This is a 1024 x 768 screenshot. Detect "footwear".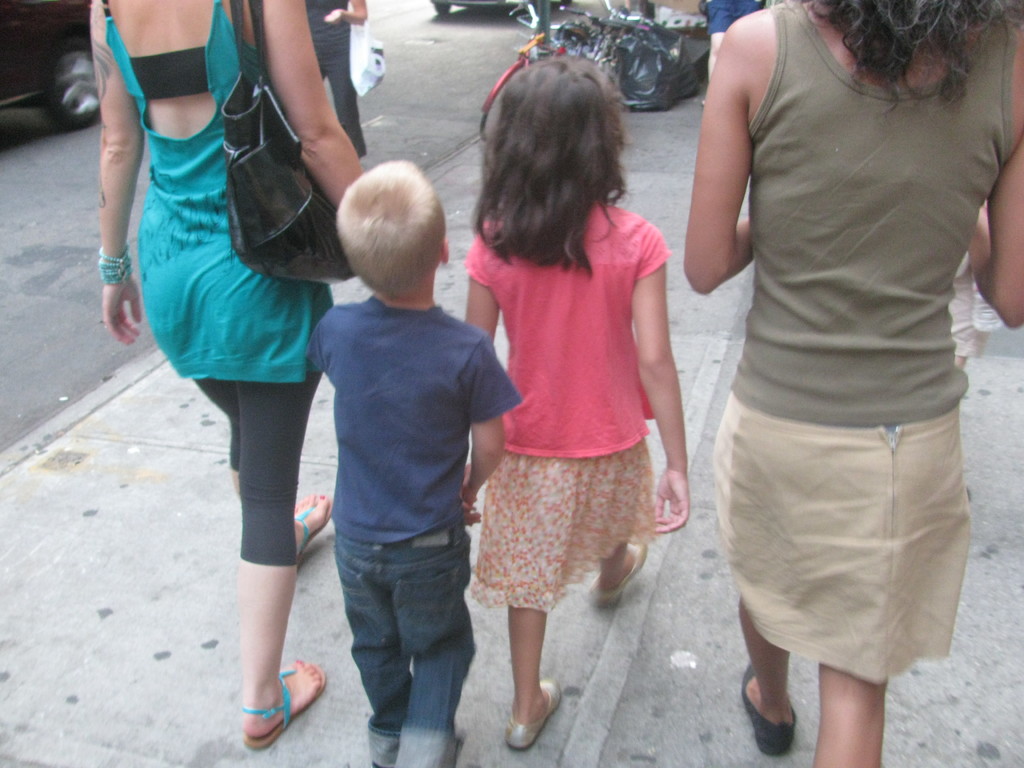
BBox(739, 666, 795, 754).
